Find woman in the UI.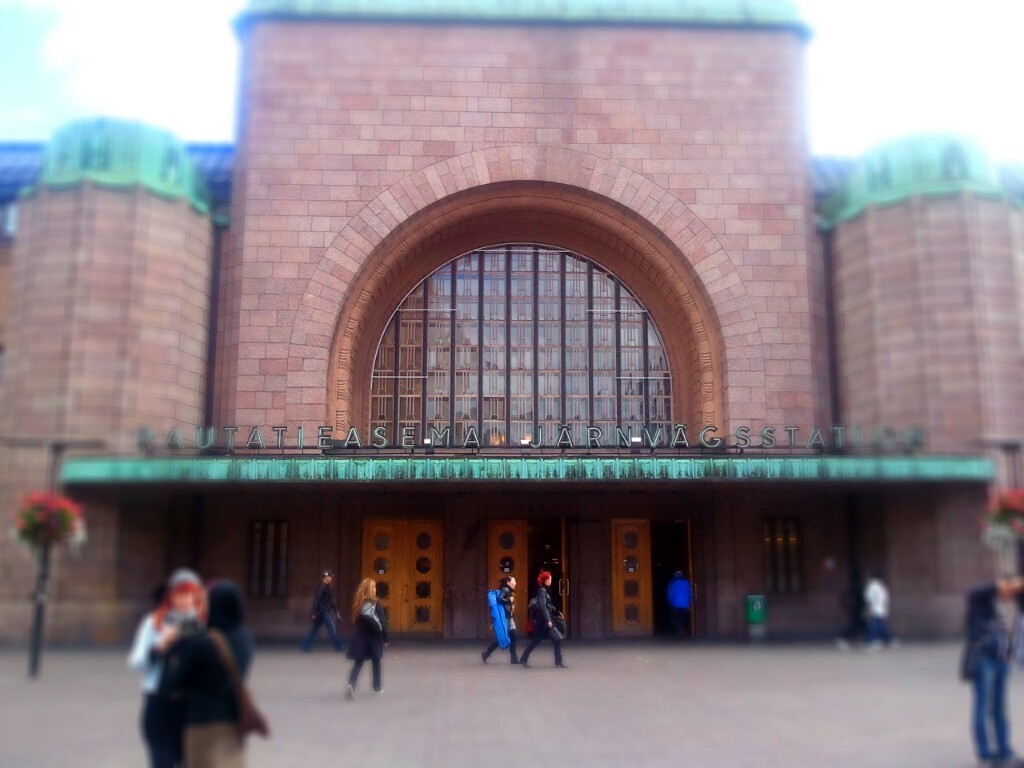
UI element at (left=479, top=571, right=522, bottom=667).
